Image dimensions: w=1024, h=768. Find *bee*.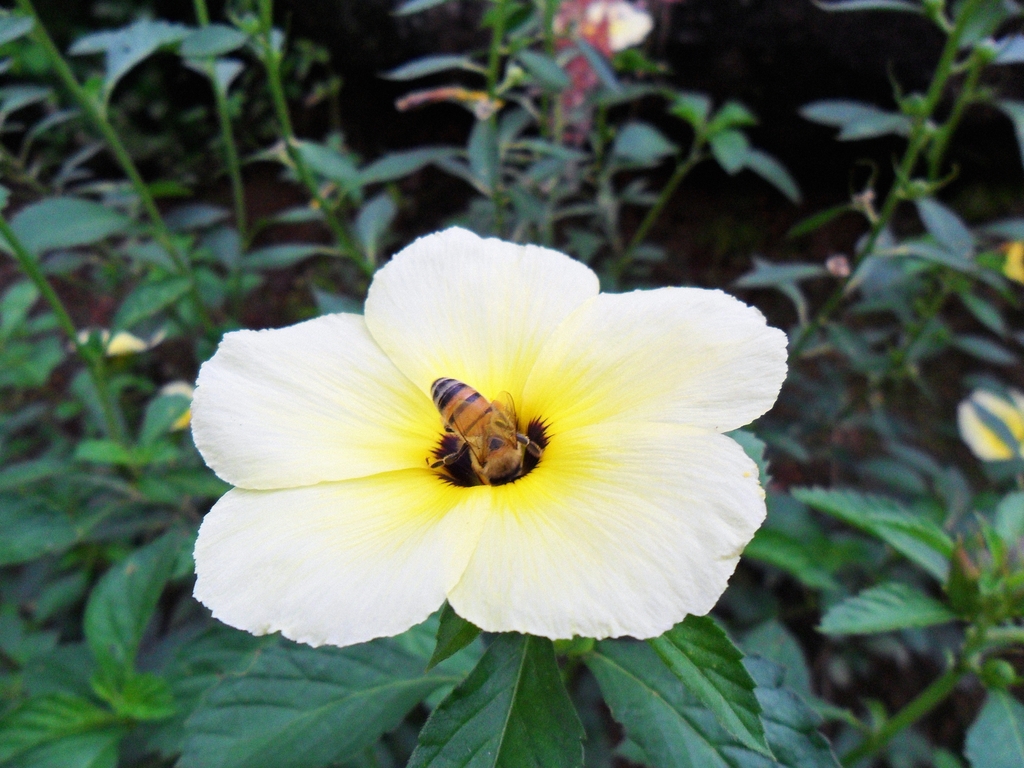
(x1=428, y1=370, x2=543, y2=481).
